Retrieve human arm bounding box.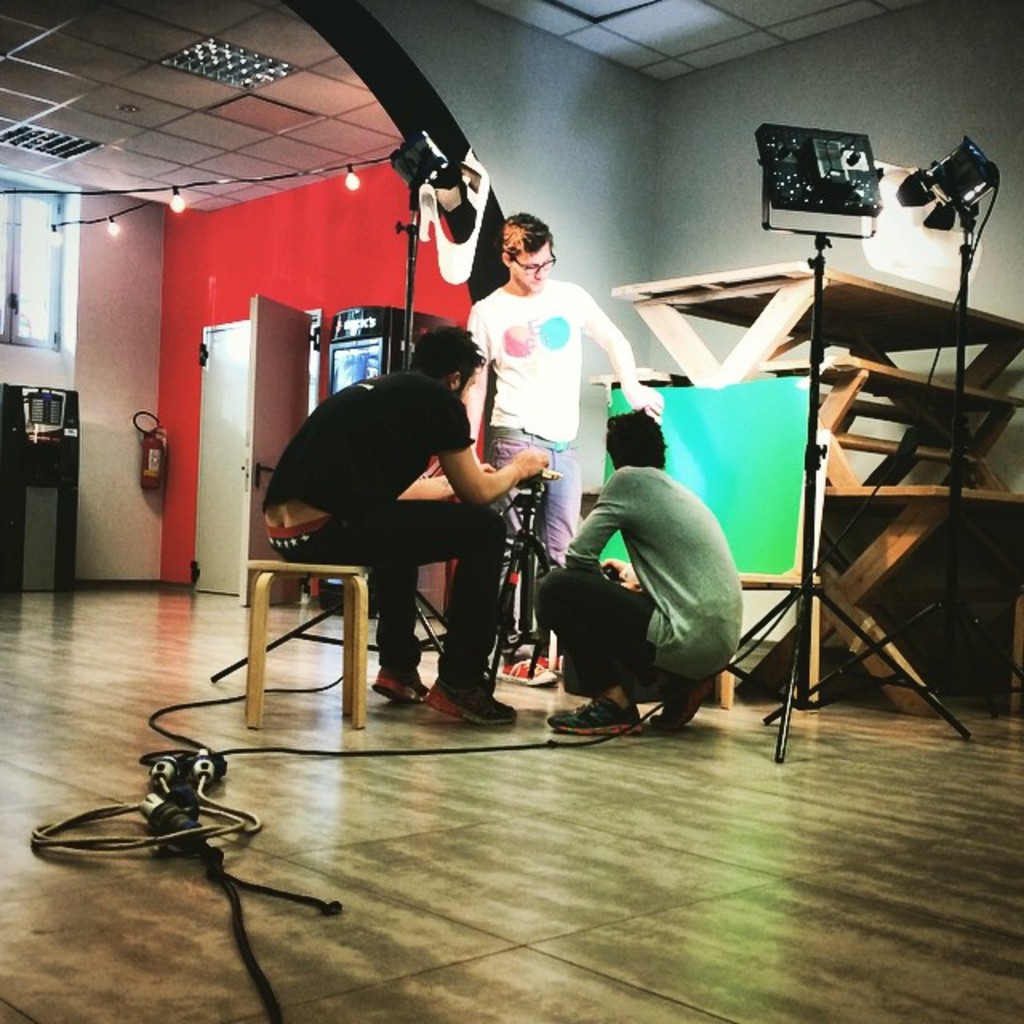
Bounding box: select_region(461, 301, 493, 453).
